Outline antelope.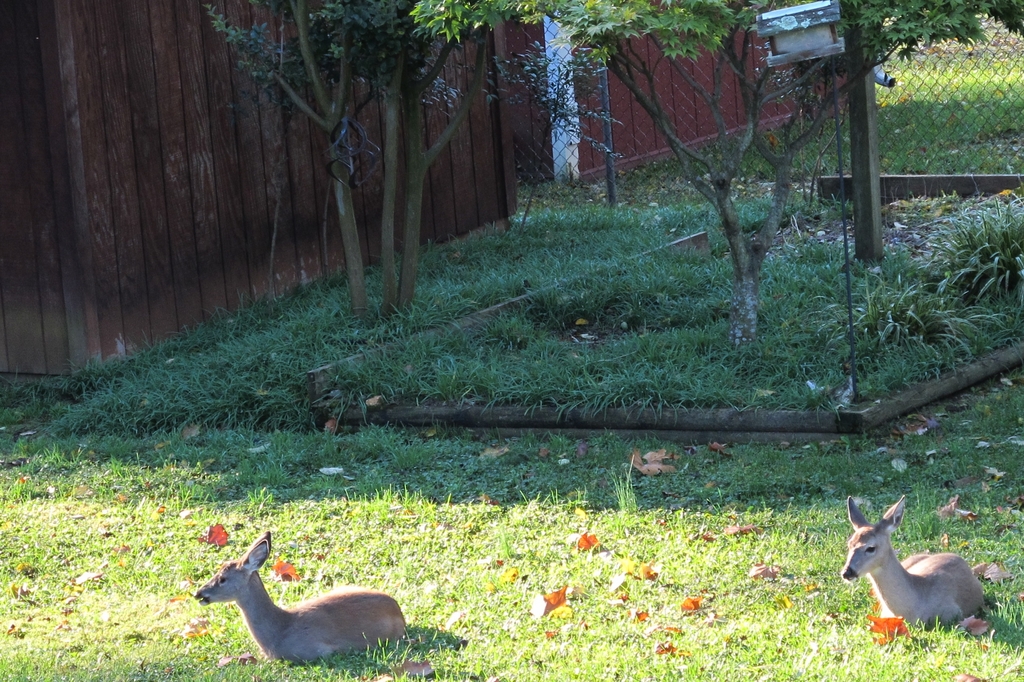
Outline: 840, 494, 988, 631.
